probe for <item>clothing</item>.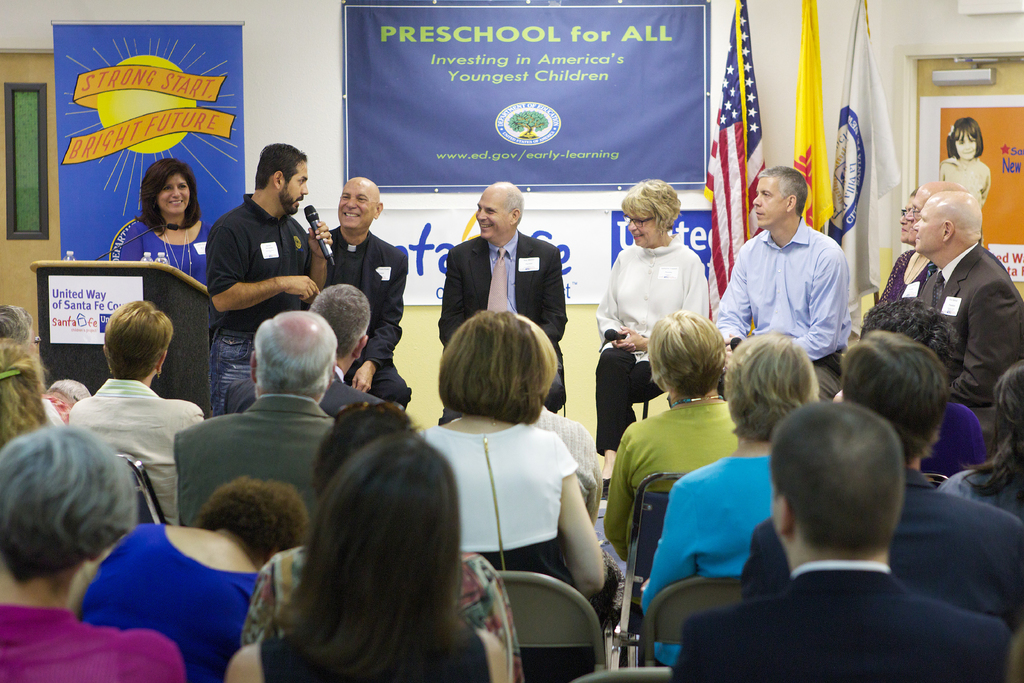
Probe result: (441,234,567,343).
